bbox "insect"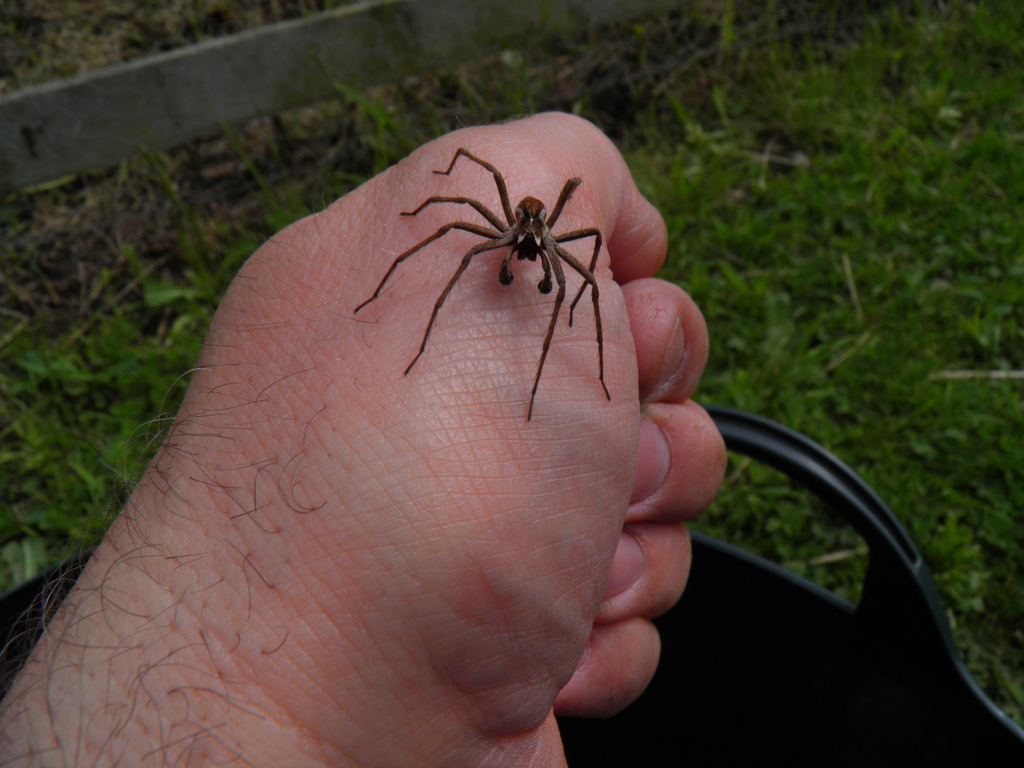
select_region(353, 147, 614, 422)
